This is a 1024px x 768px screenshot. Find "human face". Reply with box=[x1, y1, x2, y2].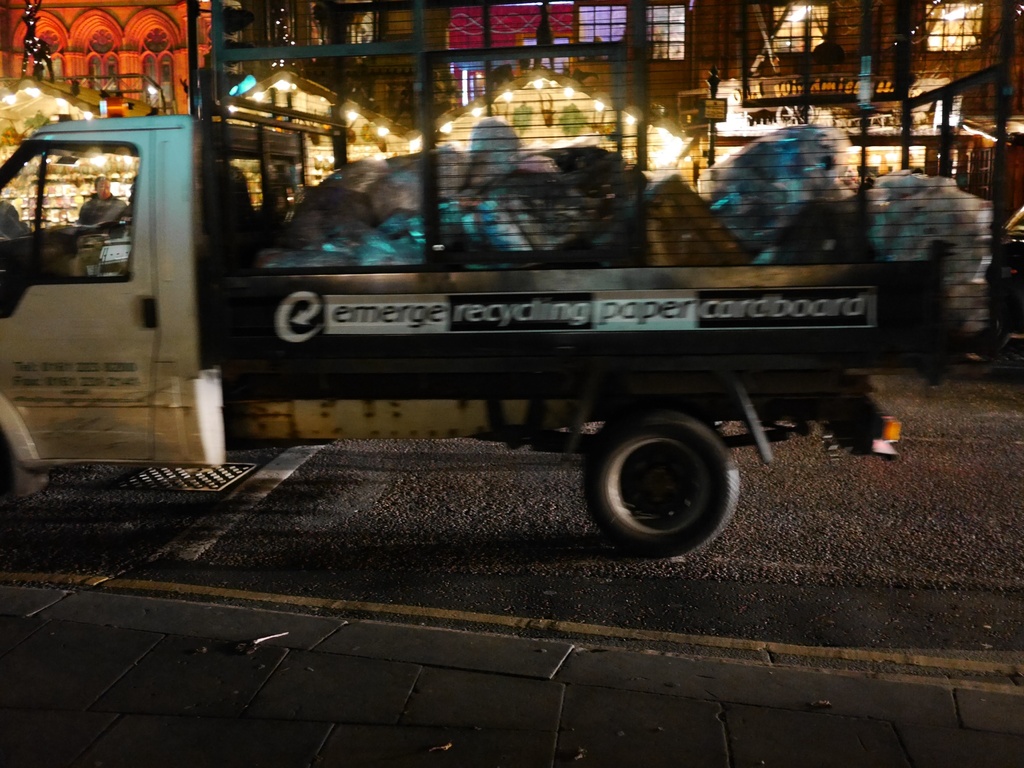
box=[97, 181, 111, 201].
